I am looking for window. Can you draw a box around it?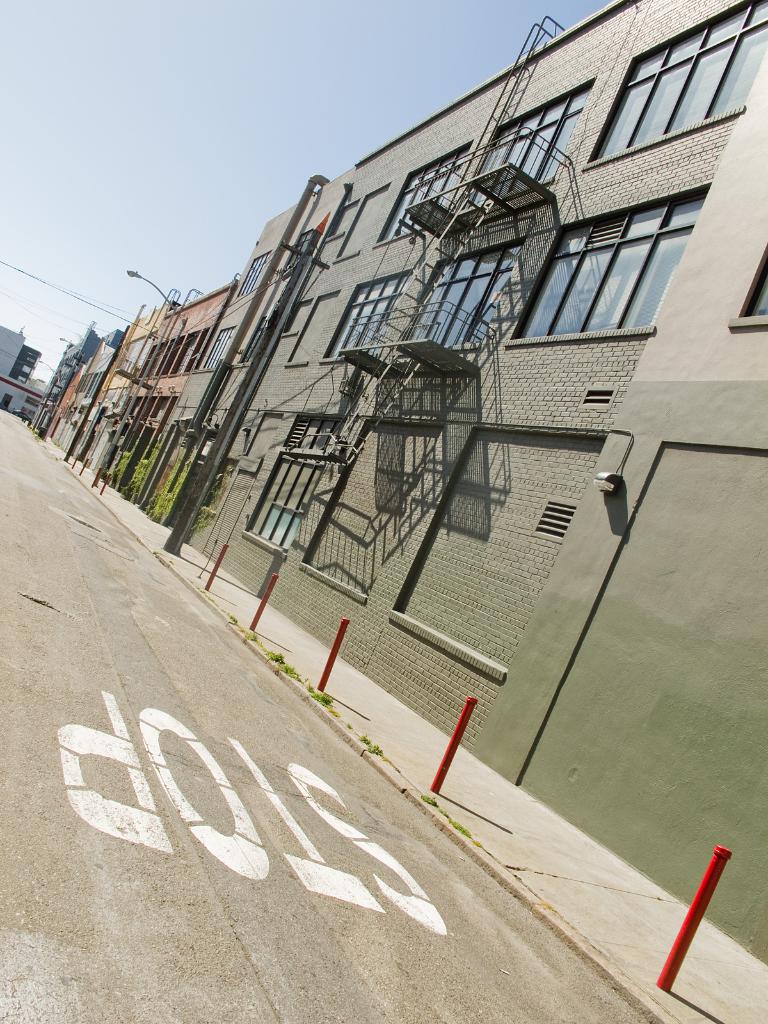
Sure, the bounding box is box=[381, 147, 476, 248].
